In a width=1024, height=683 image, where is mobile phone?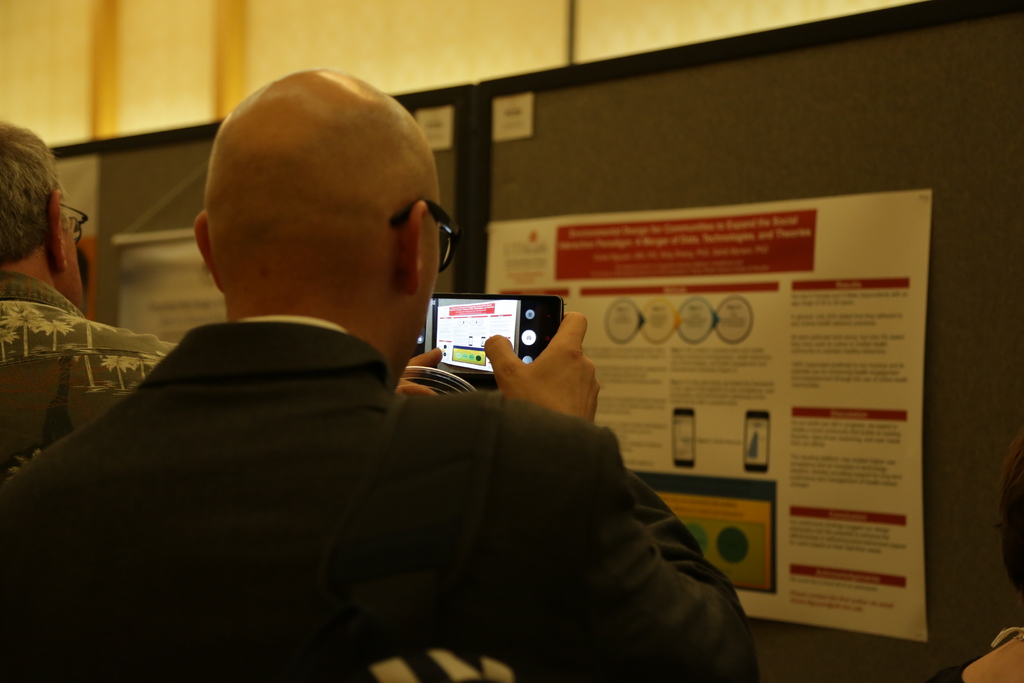
pyautogui.locateOnScreen(741, 407, 771, 472).
